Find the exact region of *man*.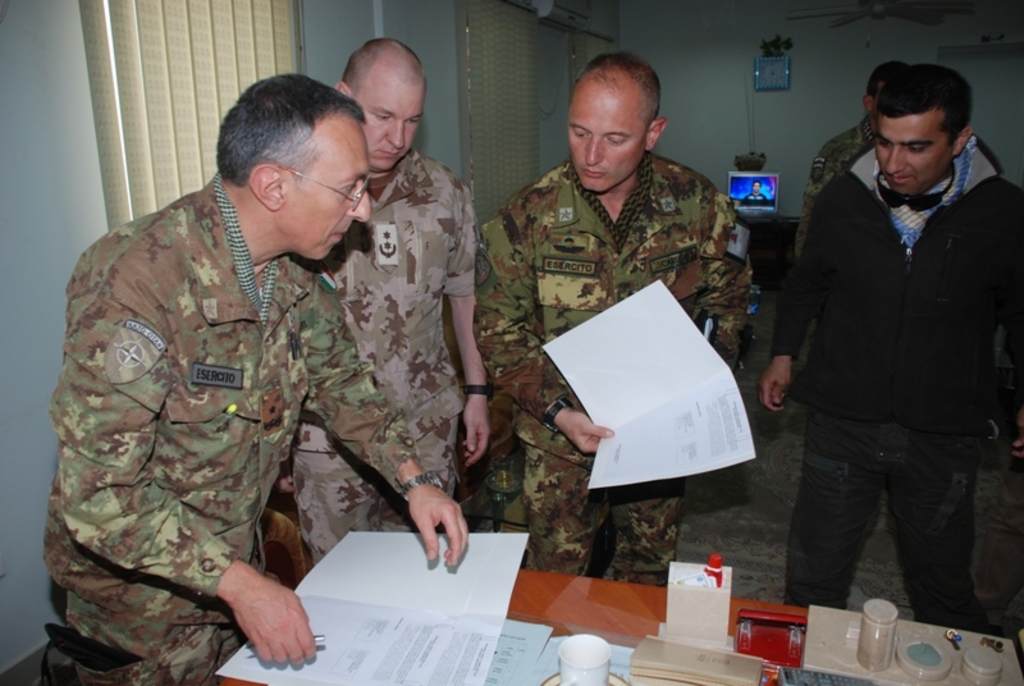
Exact region: <region>471, 47, 754, 586</region>.
